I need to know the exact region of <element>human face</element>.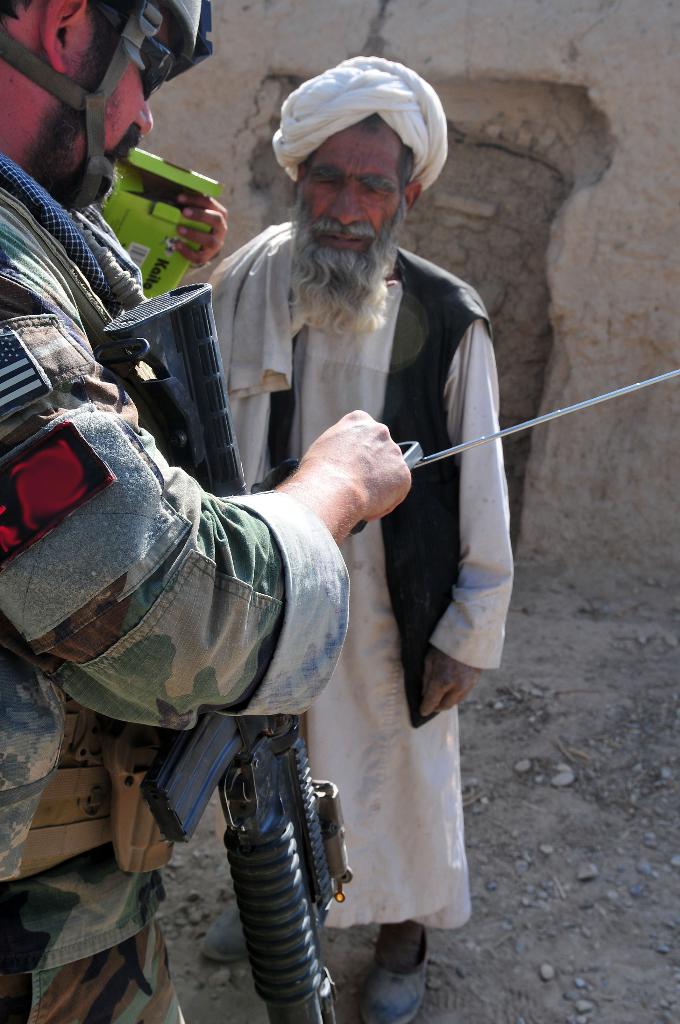
Region: (293,109,403,253).
